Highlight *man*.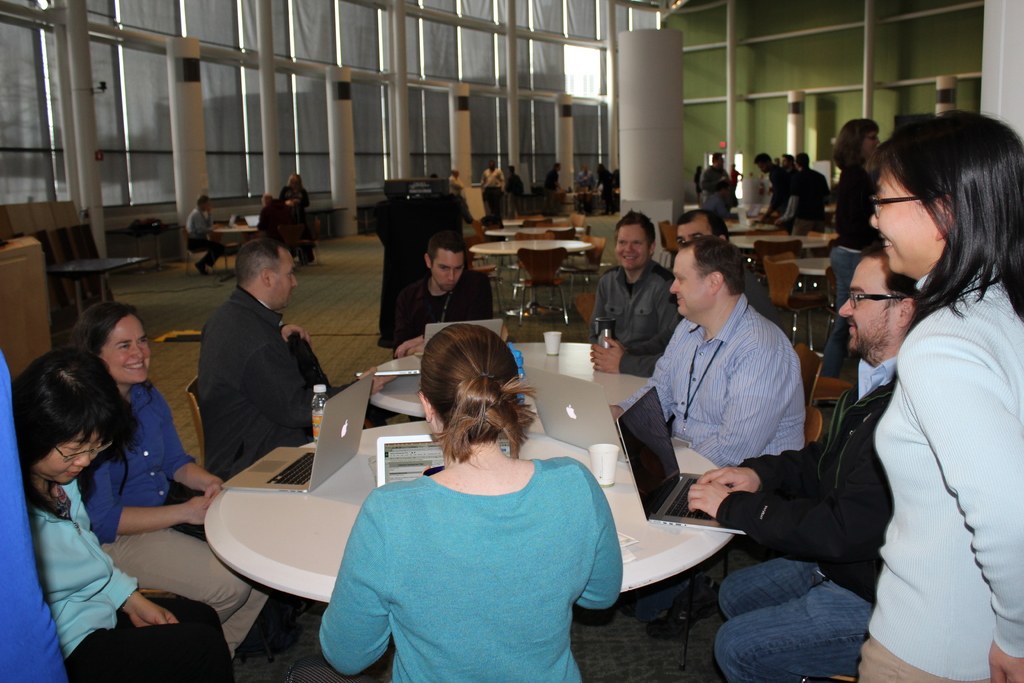
Highlighted region: crop(276, 173, 315, 262).
